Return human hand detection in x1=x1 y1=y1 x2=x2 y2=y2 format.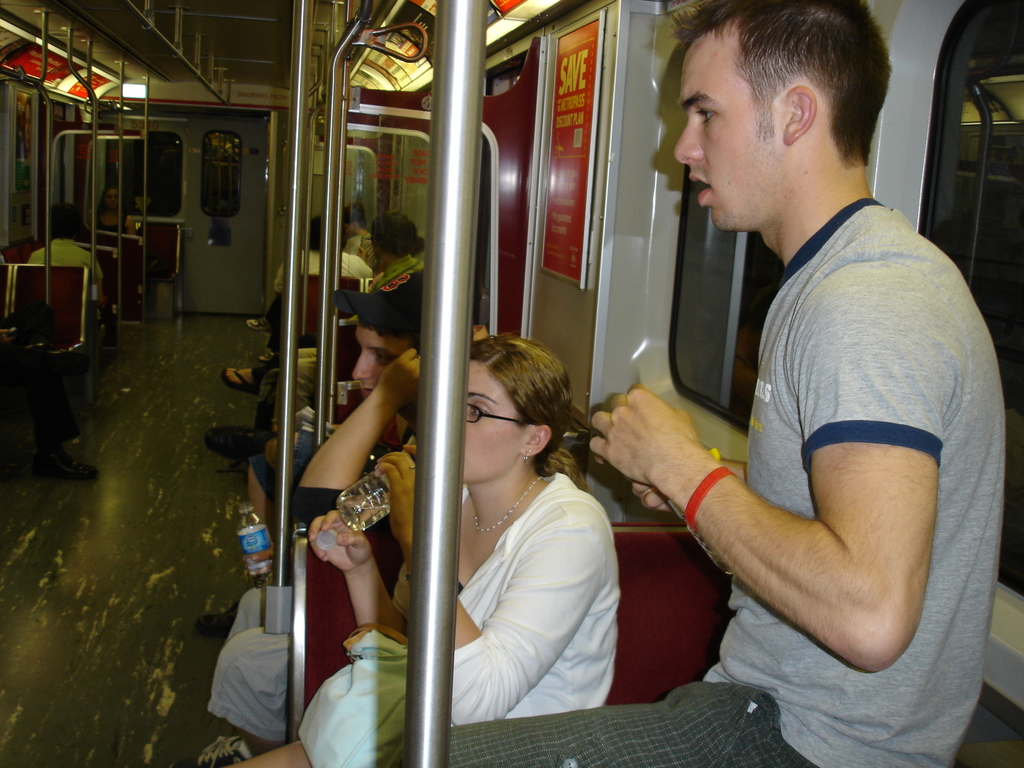
x1=592 y1=454 x2=724 y2=519.
